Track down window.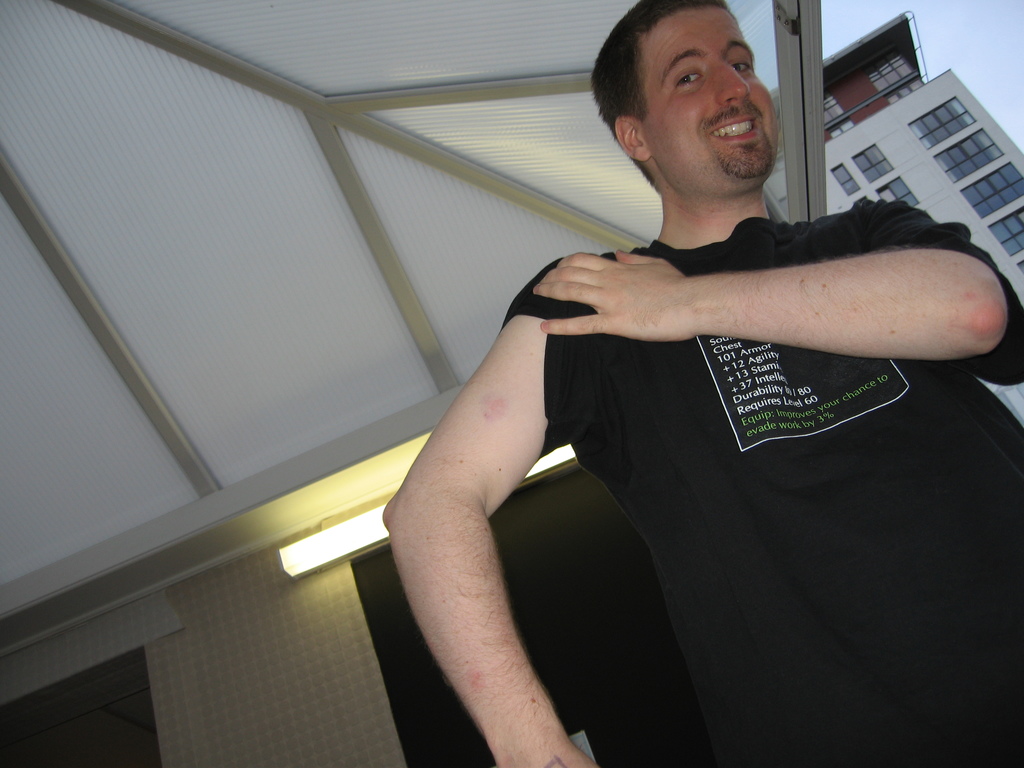
Tracked to [863,49,923,106].
